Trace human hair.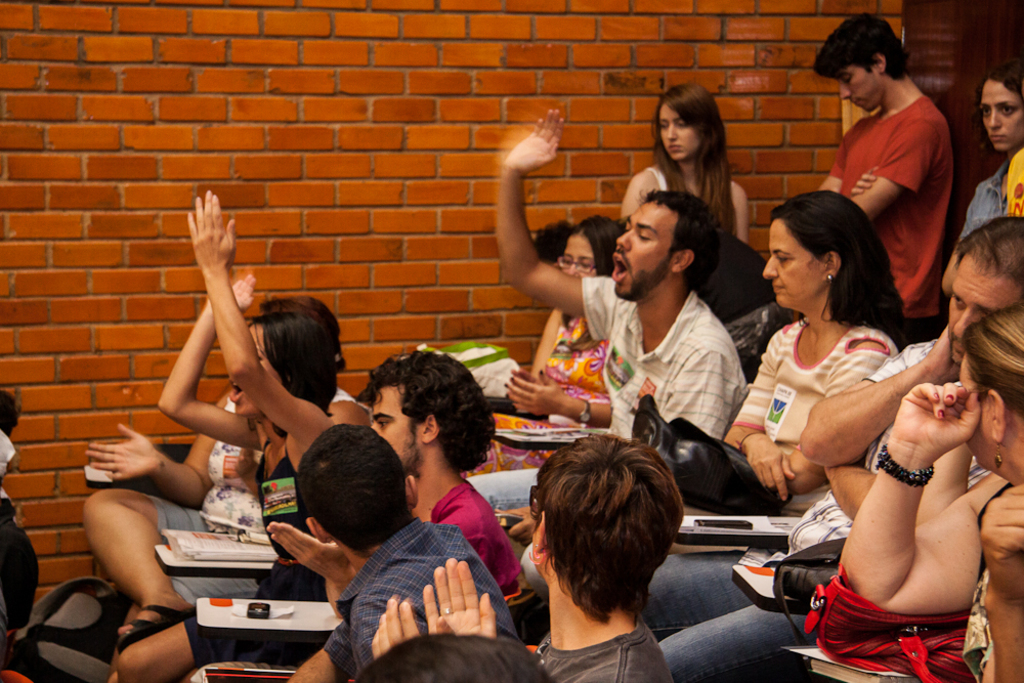
Traced to region(260, 291, 348, 372).
